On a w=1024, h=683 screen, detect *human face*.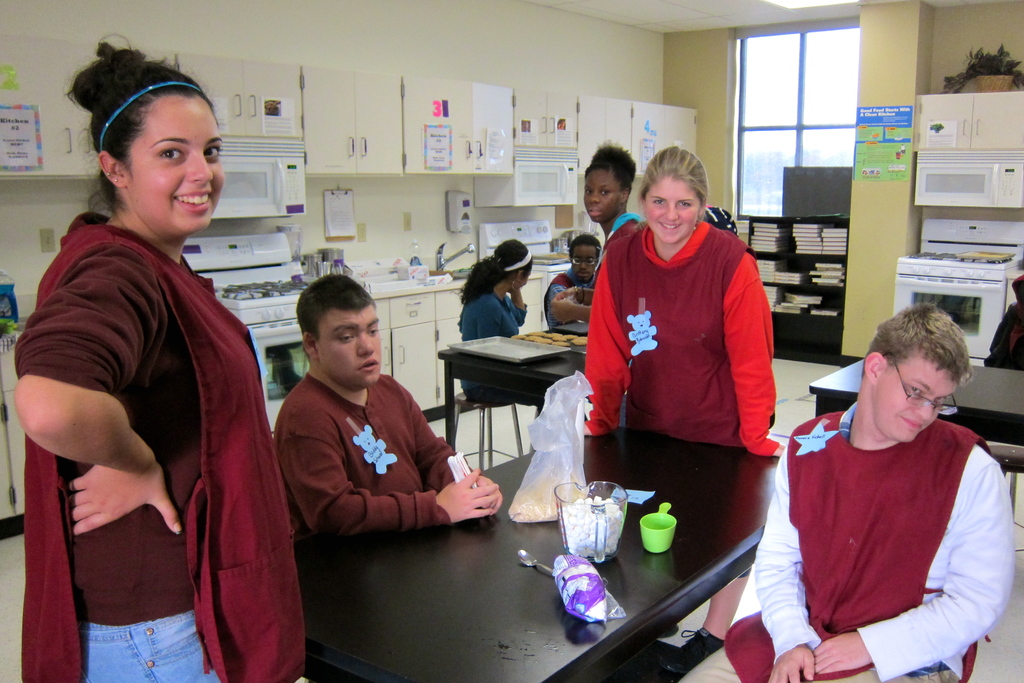
(left=573, top=243, right=595, bottom=276).
